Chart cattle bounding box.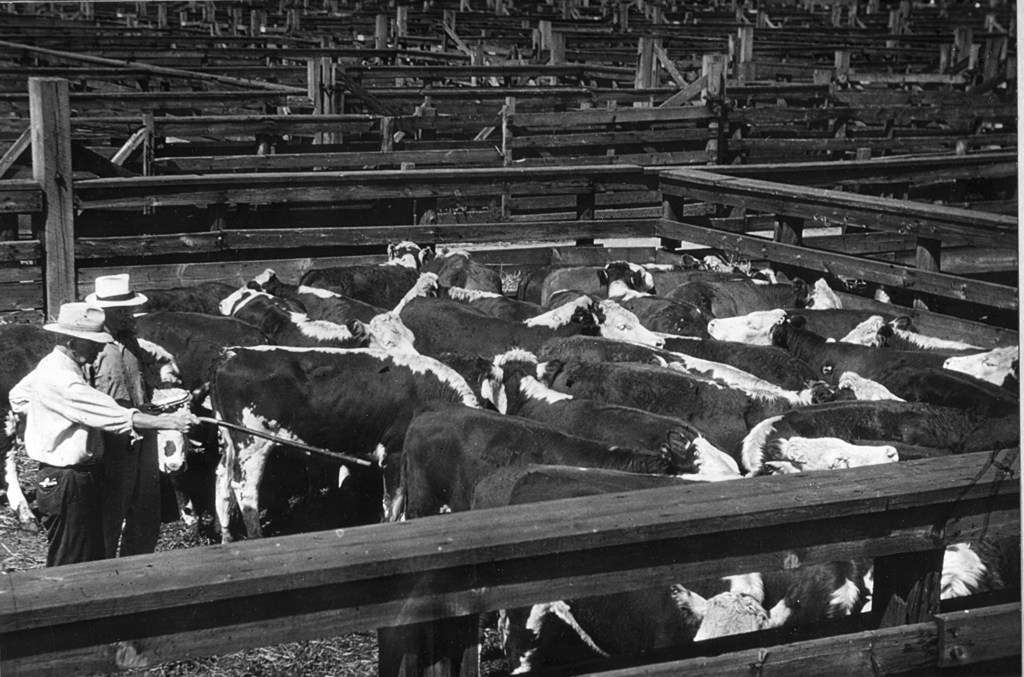
Charted: (left=505, top=582, right=790, bottom=671).
